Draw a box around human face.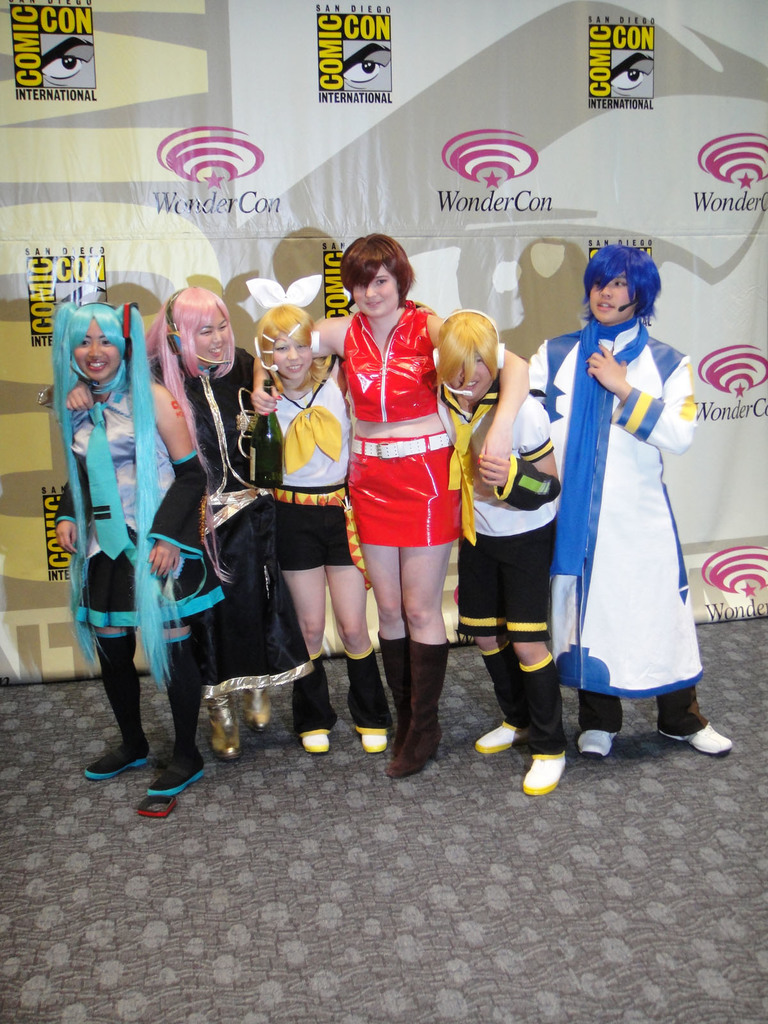
609, 46, 660, 97.
